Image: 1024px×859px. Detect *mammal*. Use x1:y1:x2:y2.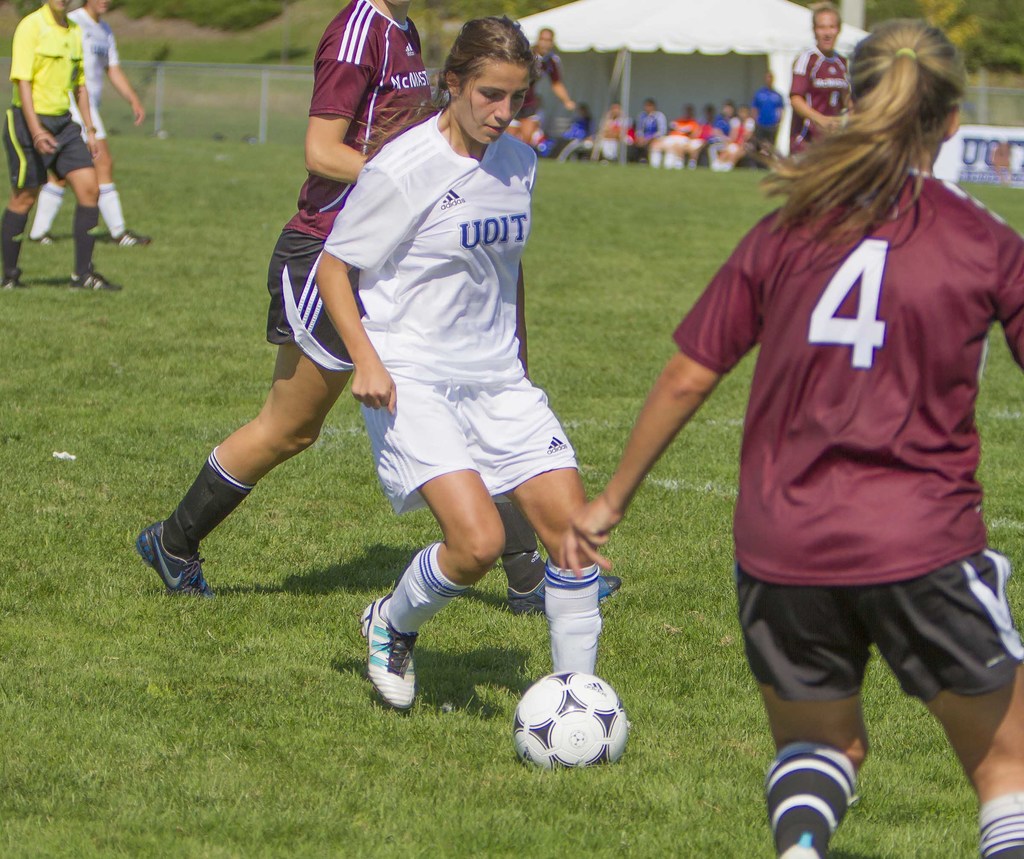
0:0:118:291.
